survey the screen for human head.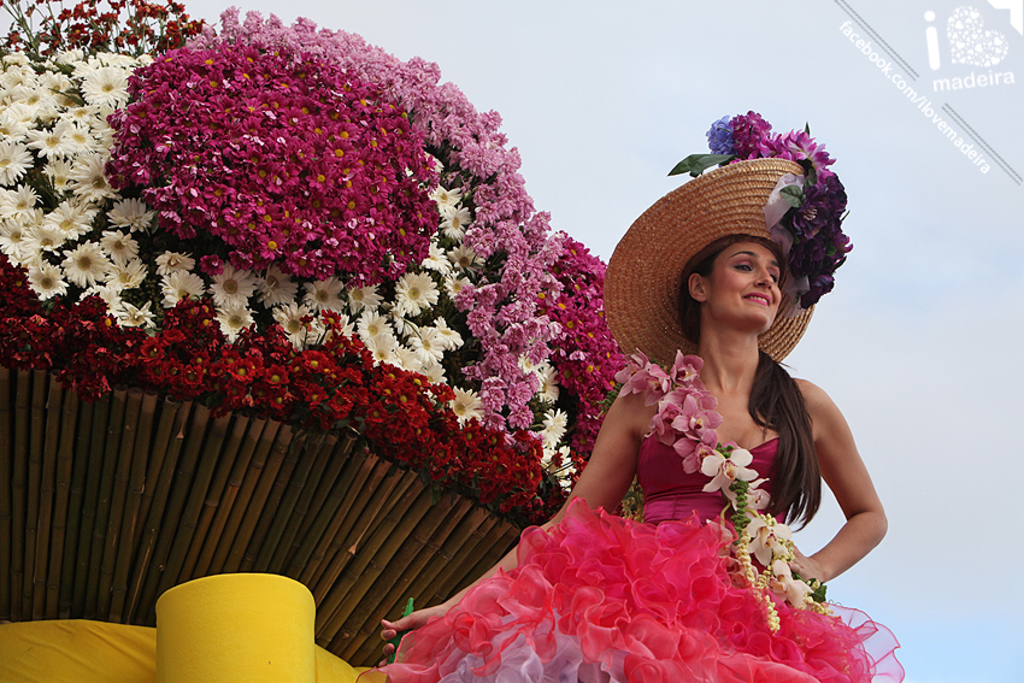
Survey found: 676,232,823,516.
